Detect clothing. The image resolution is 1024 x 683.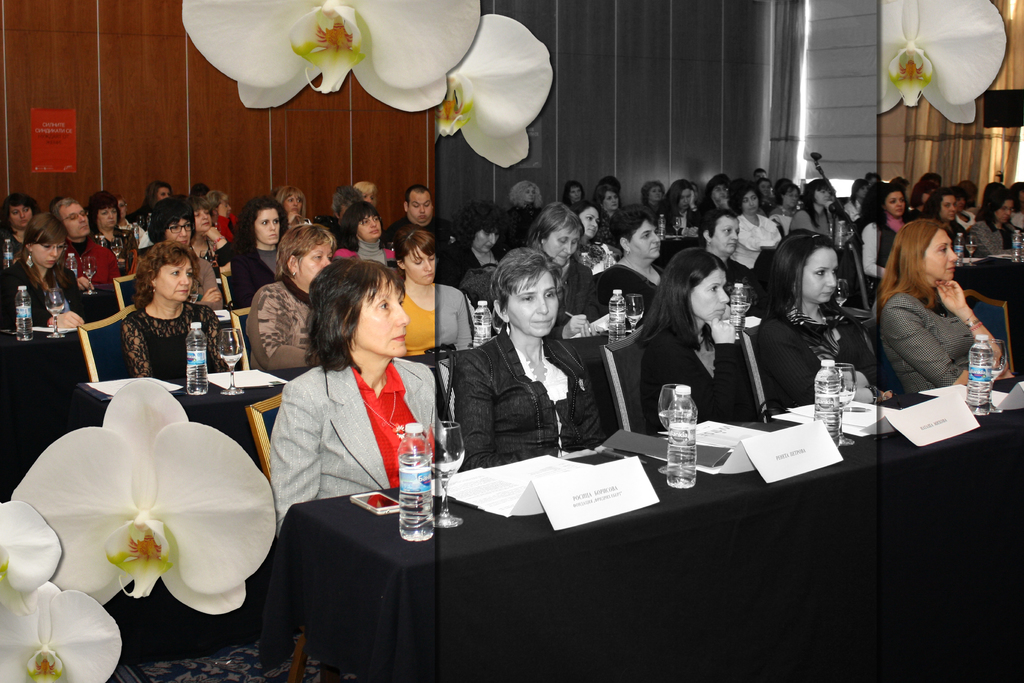
BBox(402, 268, 484, 347).
